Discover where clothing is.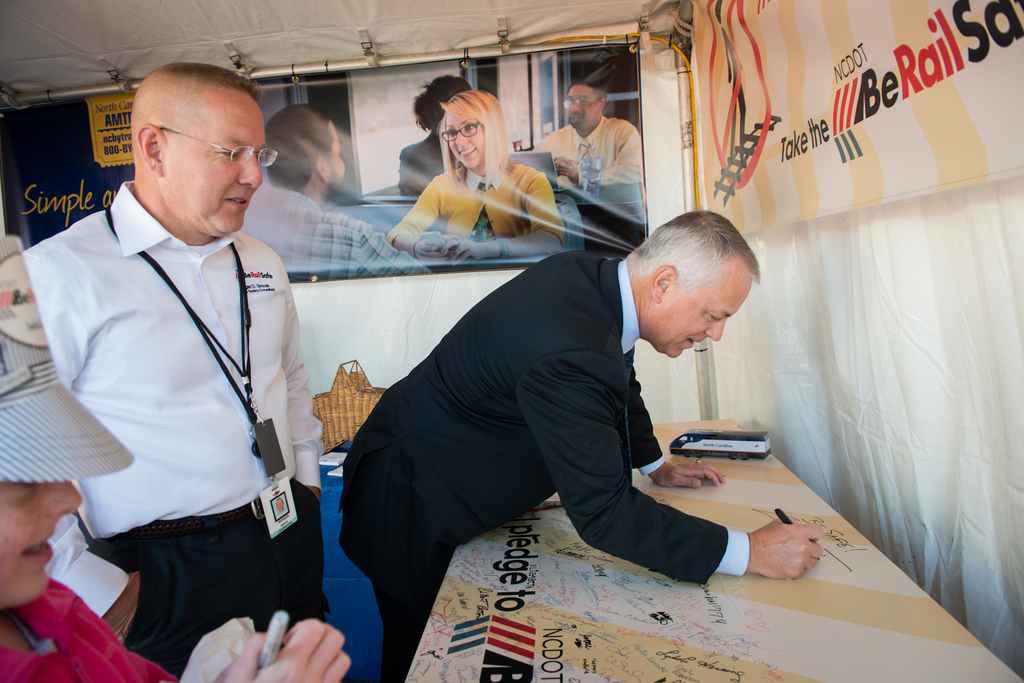
Discovered at 28 147 323 644.
